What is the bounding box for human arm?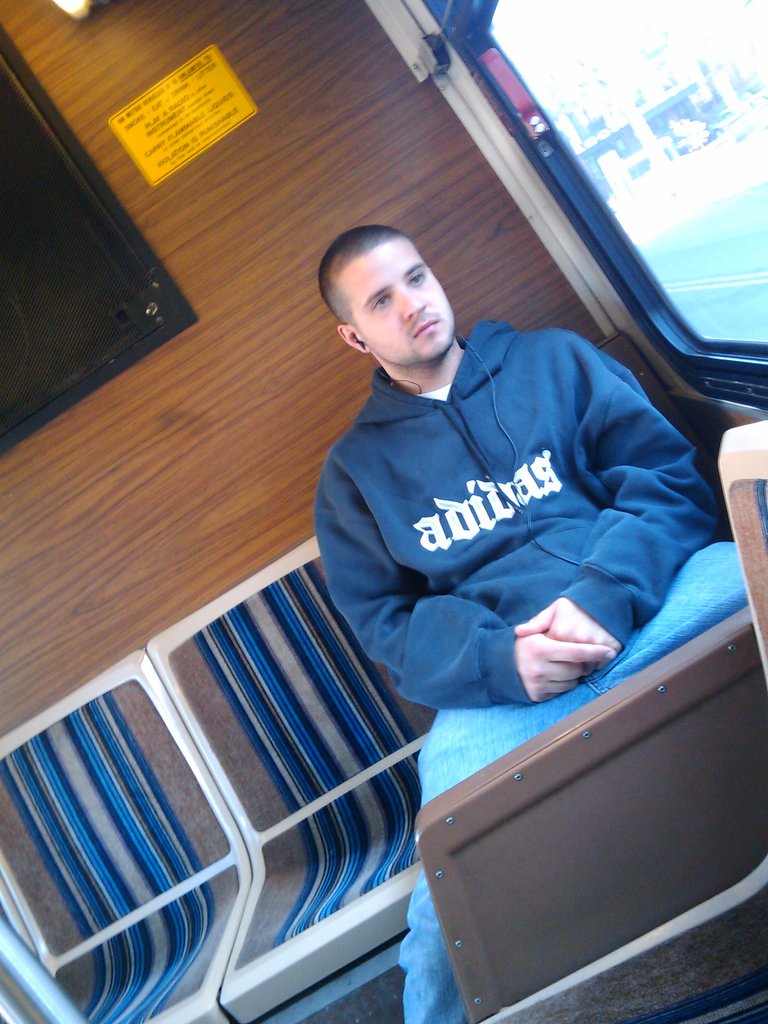
<box>300,452,641,684</box>.
